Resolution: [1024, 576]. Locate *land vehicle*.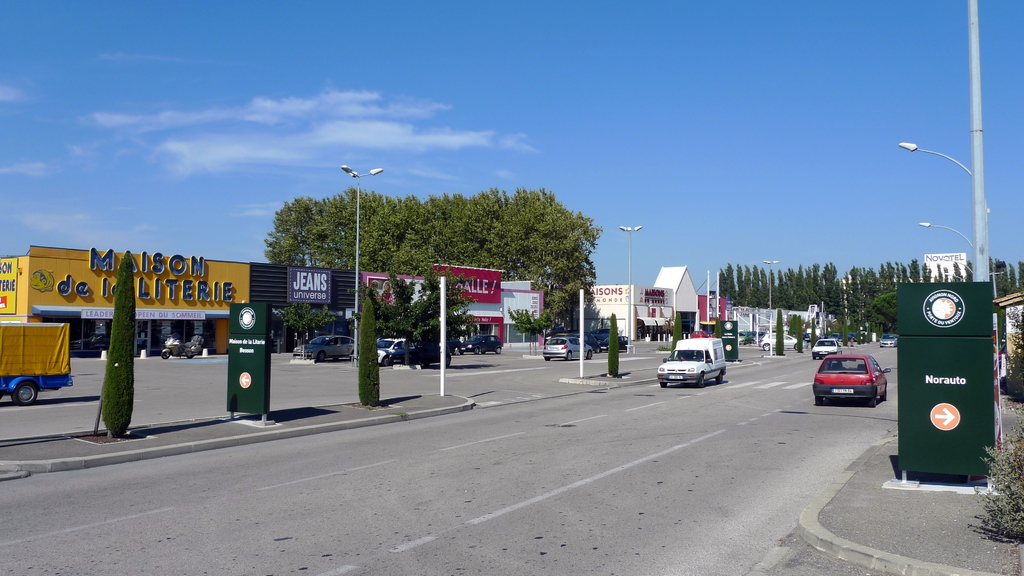
region(656, 336, 730, 387).
